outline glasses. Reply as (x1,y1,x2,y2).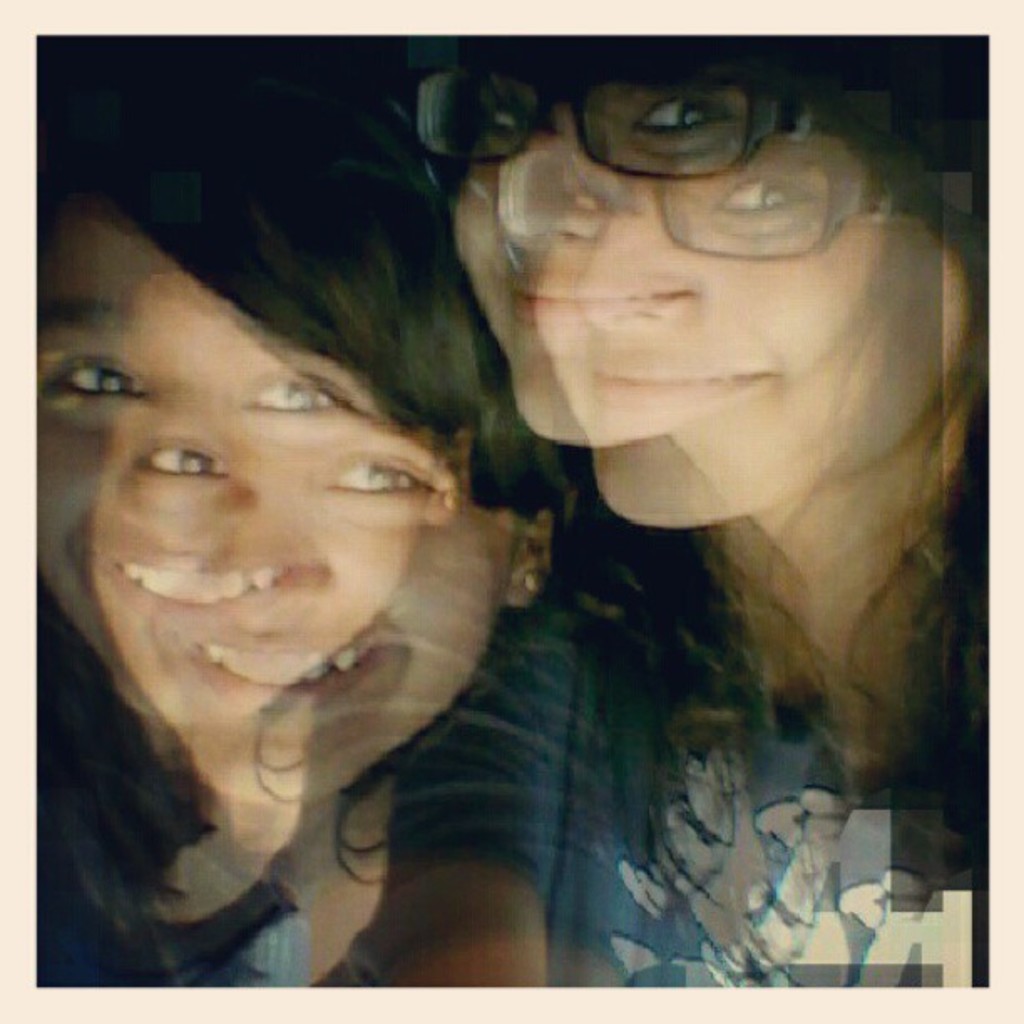
(397,44,862,179).
